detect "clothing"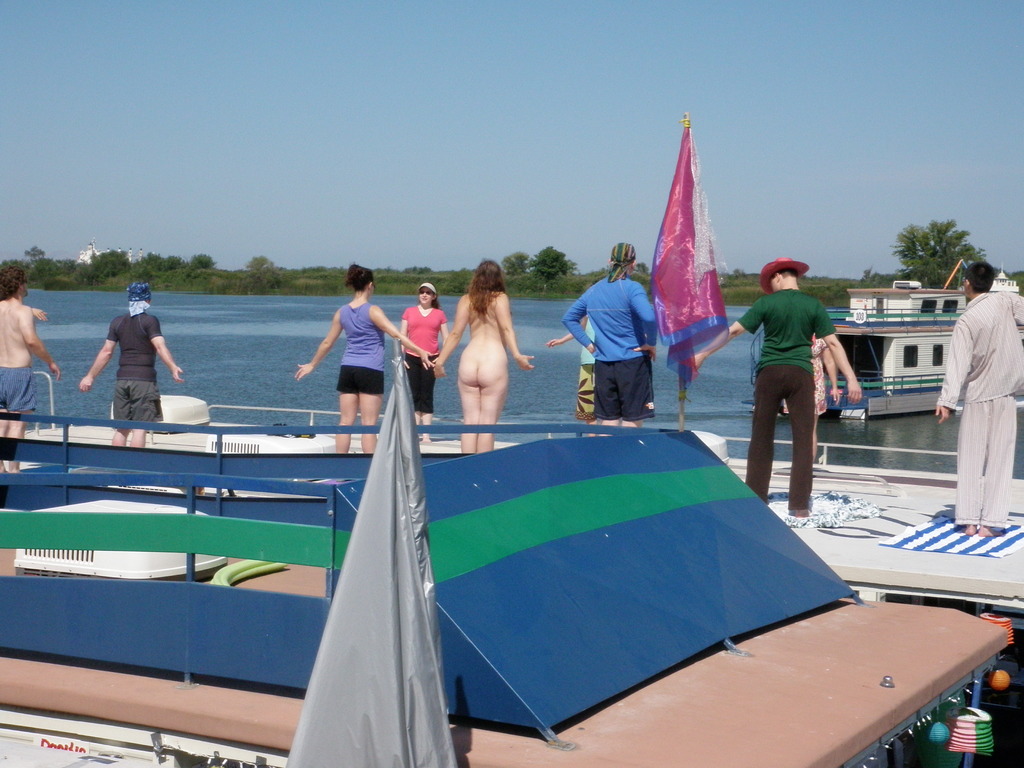
566:266:659:417
